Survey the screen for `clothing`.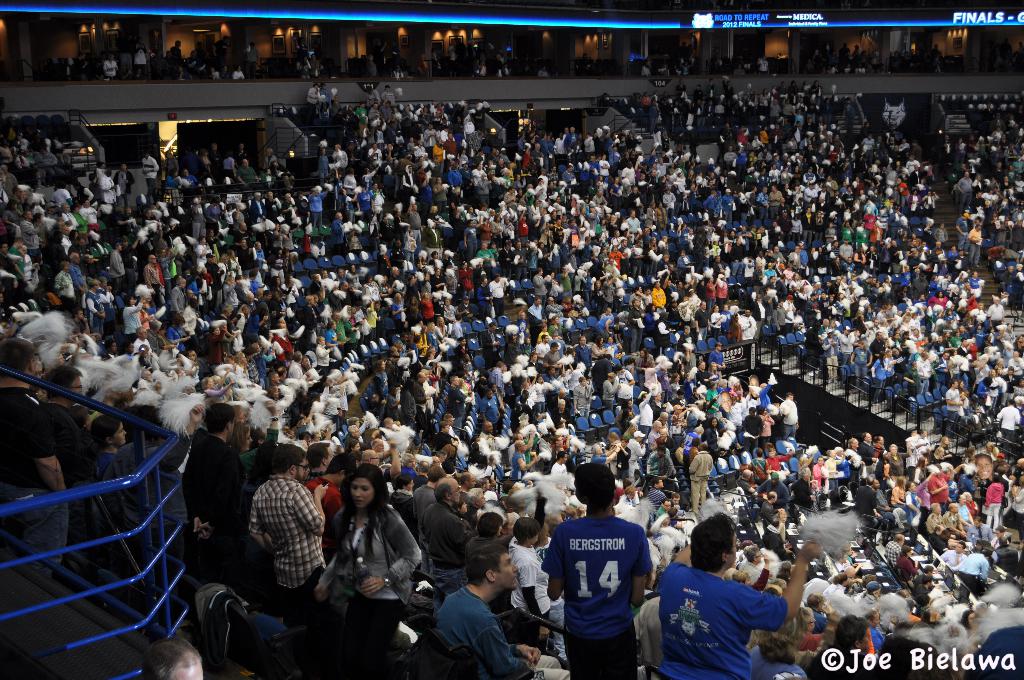
Survey found: locate(369, 219, 383, 251).
